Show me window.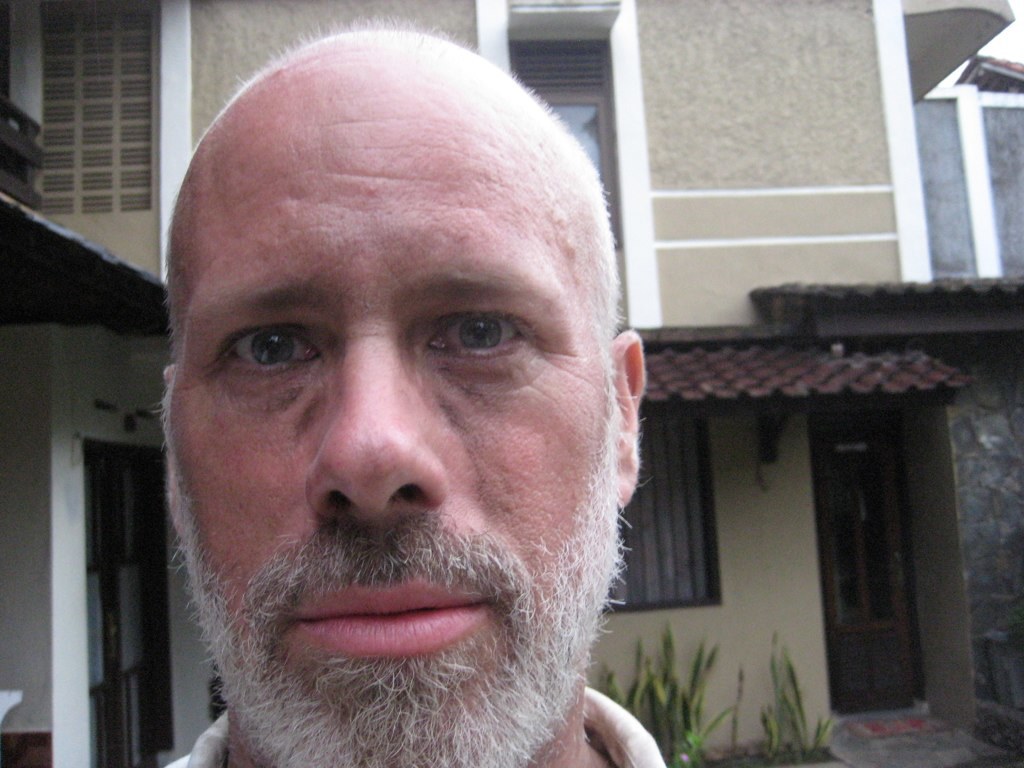
window is here: crop(918, 82, 1004, 281).
